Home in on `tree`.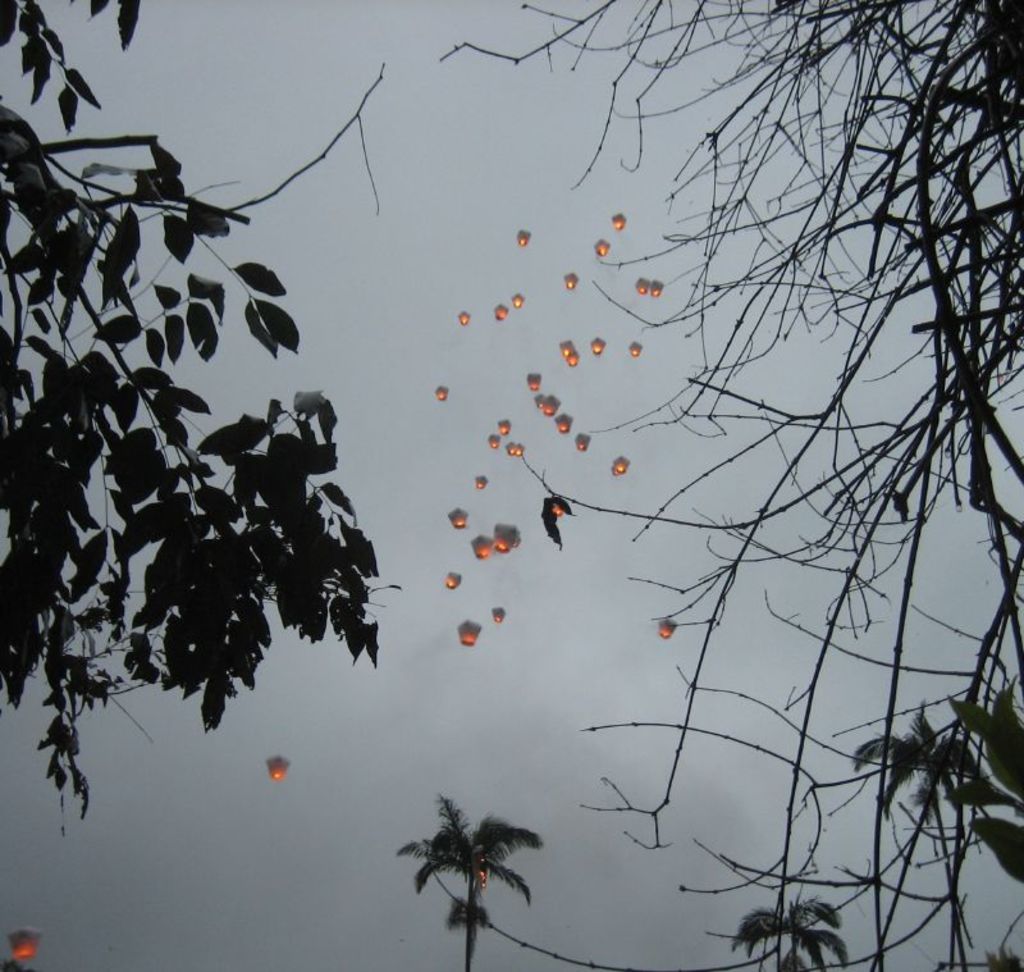
Homed in at <bbox>0, 0, 410, 830</bbox>.
